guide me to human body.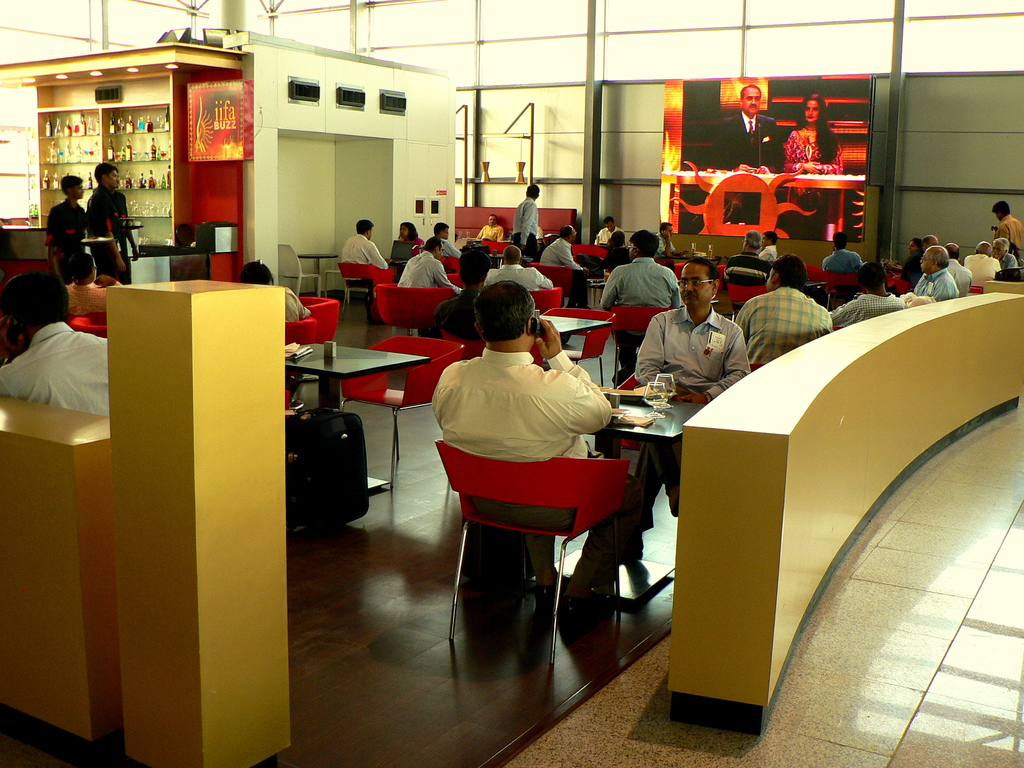
Guidance: [left=424, top=285, right=625, bottom=552].
